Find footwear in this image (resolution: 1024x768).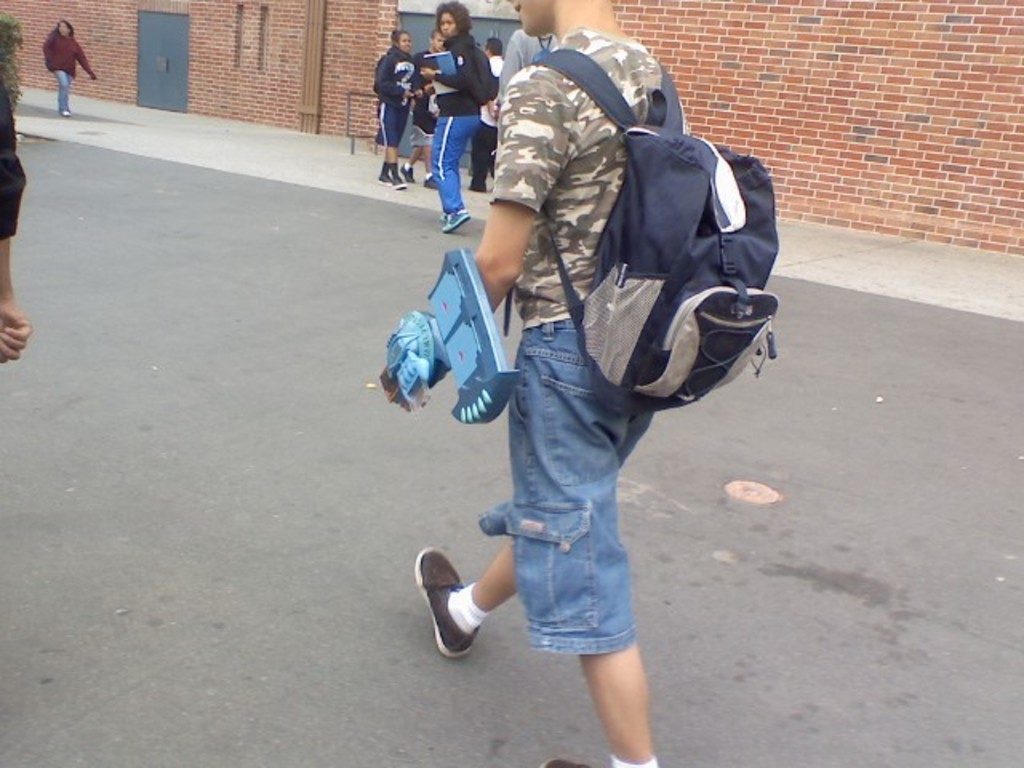
{"left": 376, "top": 166, "right": 403, "bottom": 194}.
